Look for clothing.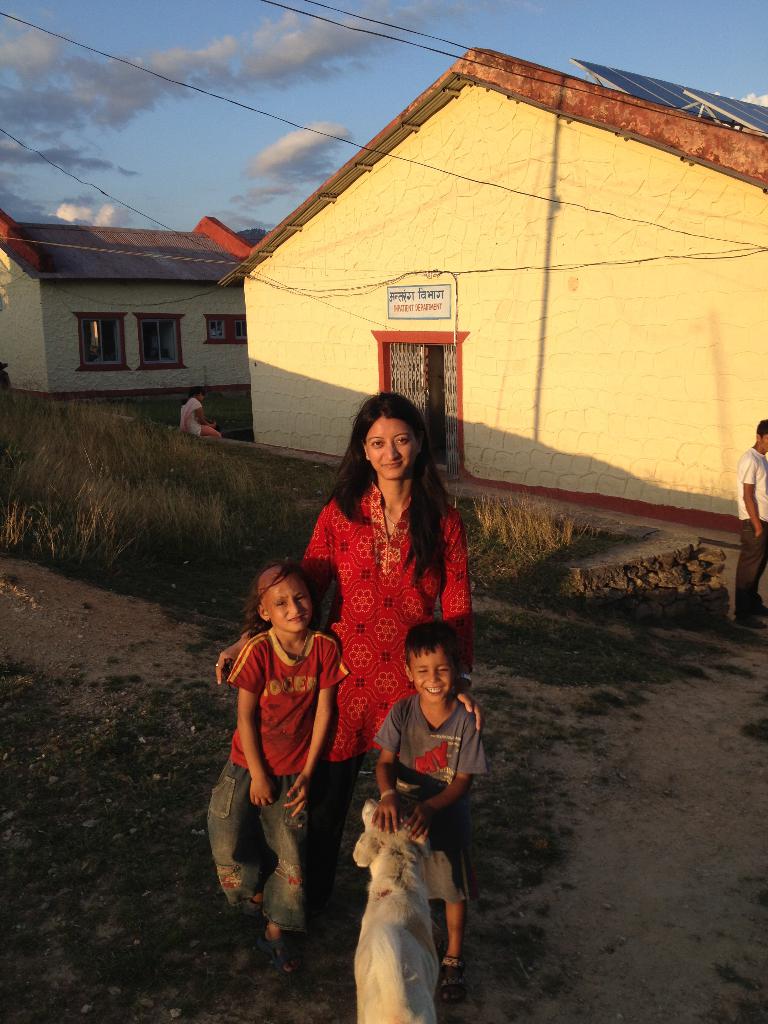
Found: l=184, t=400, r=205, b=442.
